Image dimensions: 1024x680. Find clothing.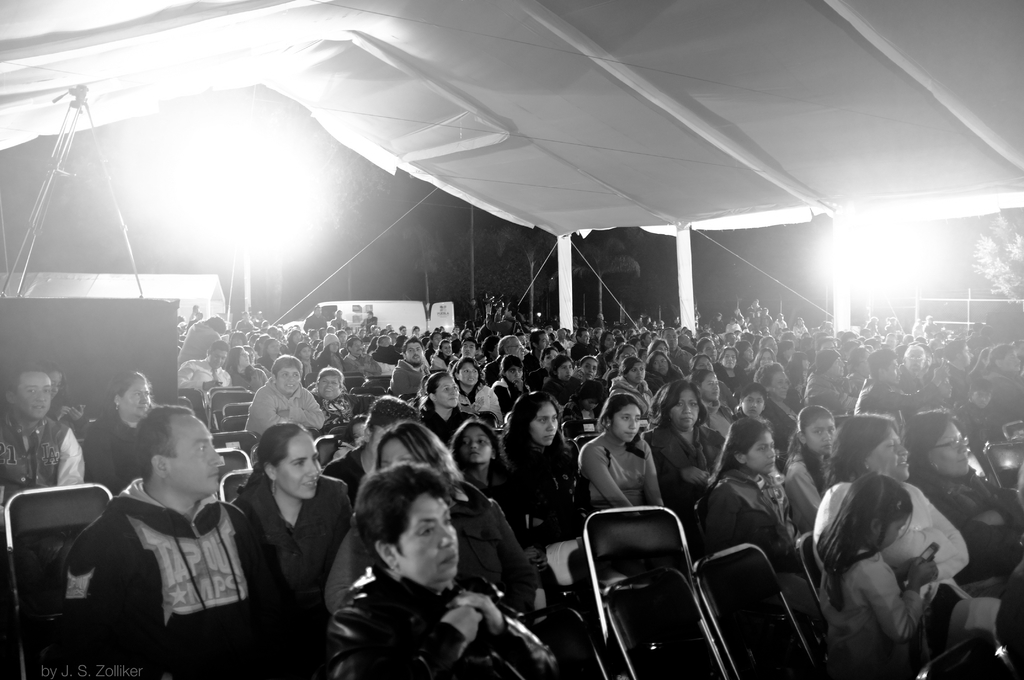
box(345, 357, 365, 372).
